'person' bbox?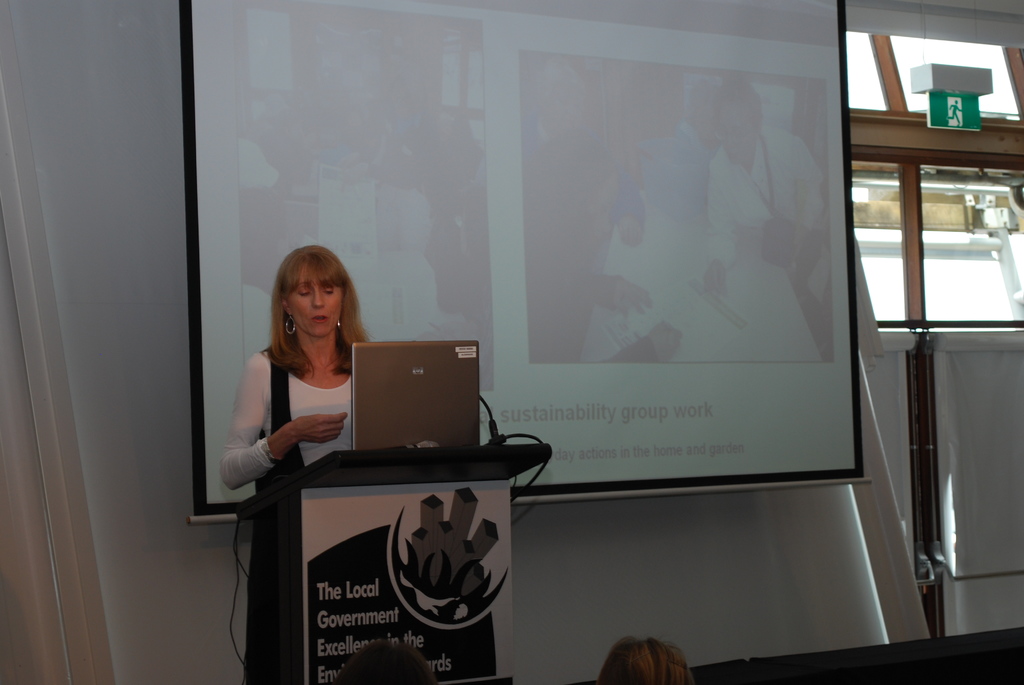
<region>598, 634, 691, 684</region>
